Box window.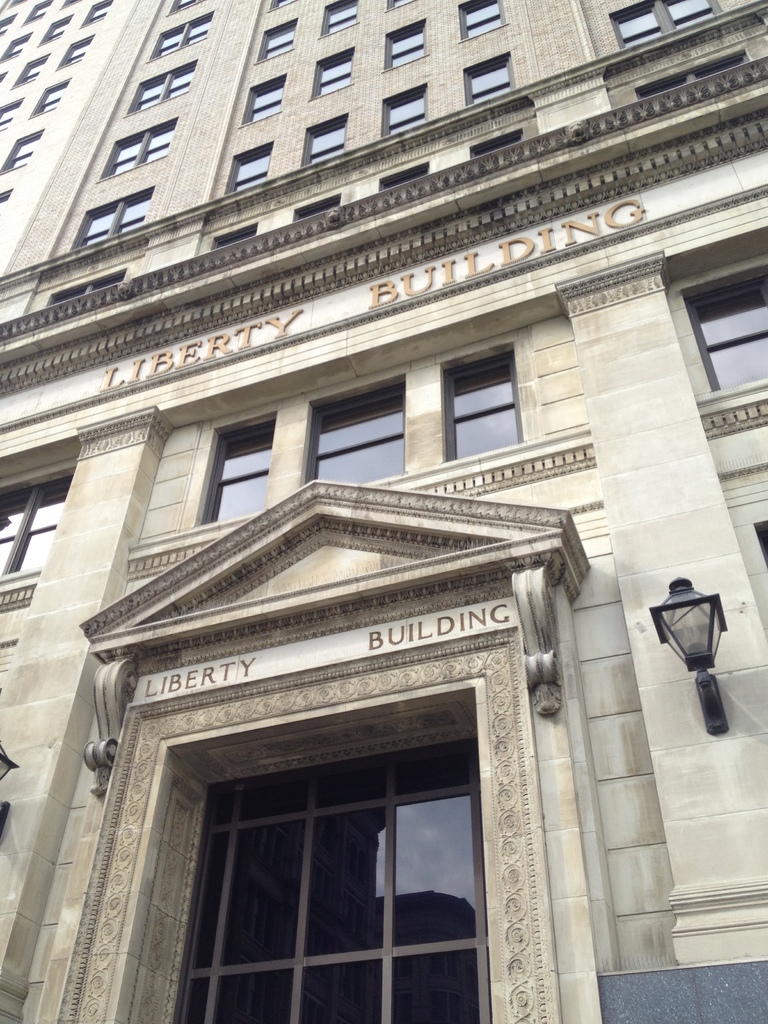
select_region(296, 192, 342, 225).
